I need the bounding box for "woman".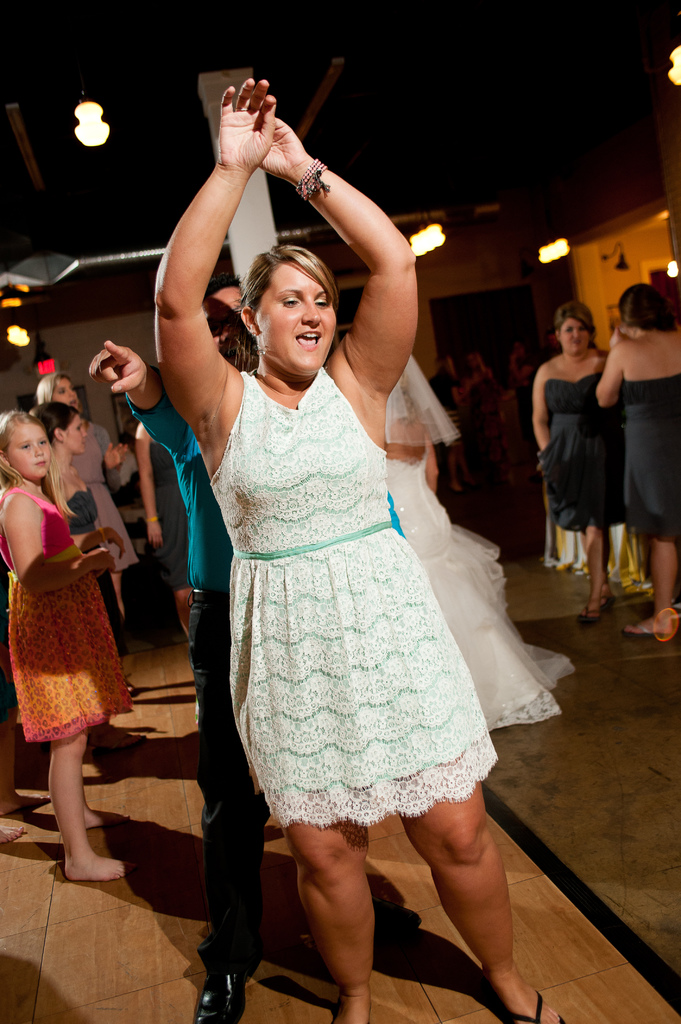
Here it is: bbox=[134, 421, 204, 725].
